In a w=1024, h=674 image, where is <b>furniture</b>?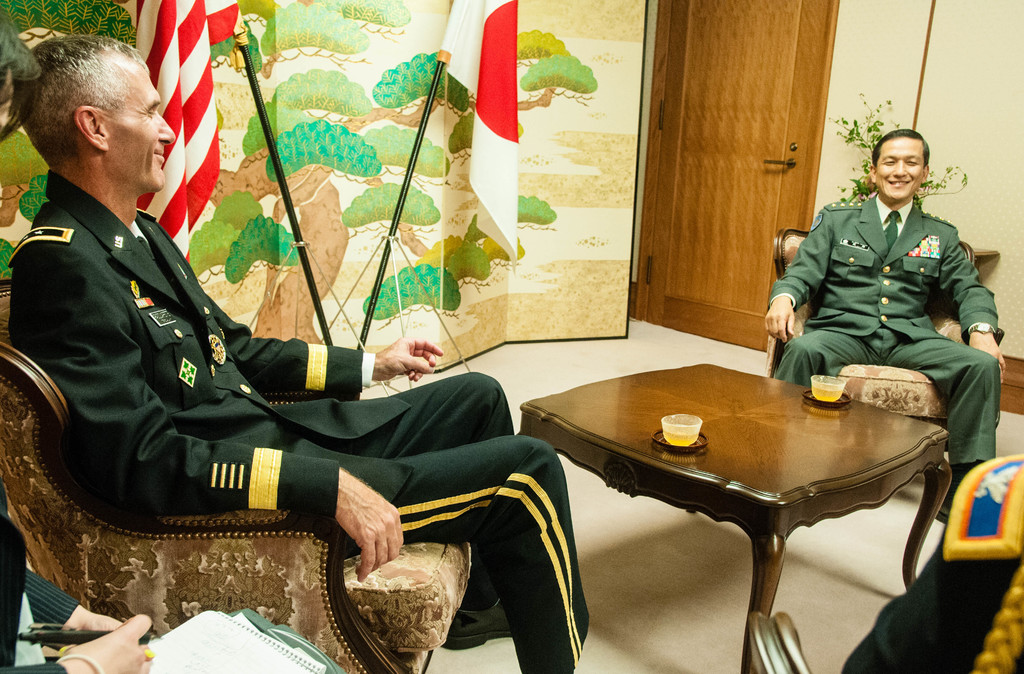
l=750, t=612, r=805, b=673.
